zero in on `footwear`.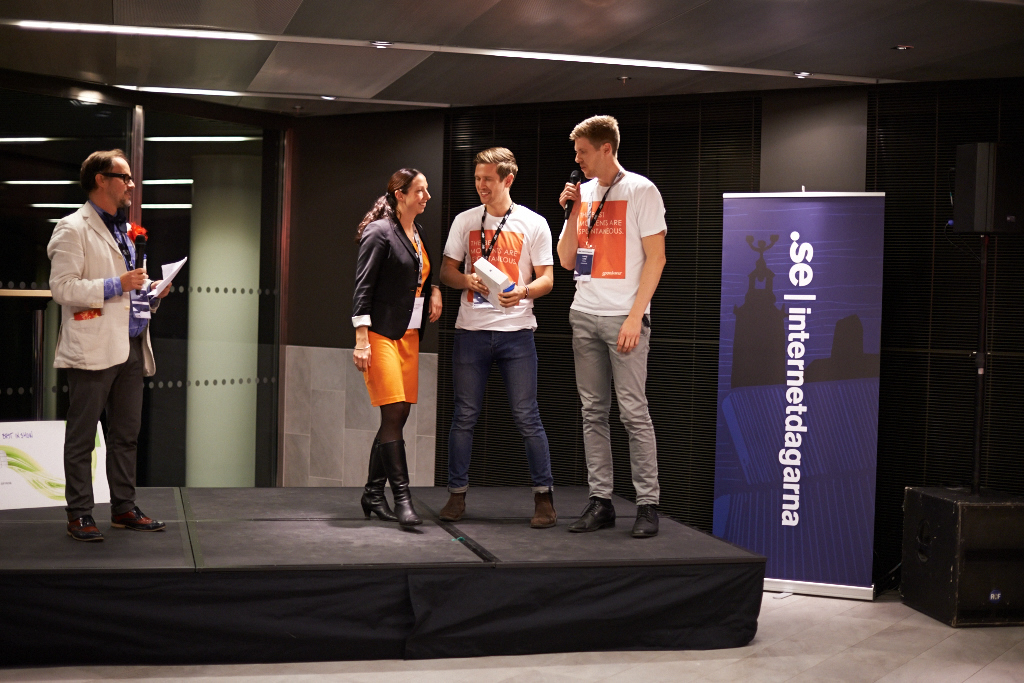
Zeroed in: 377, 442, 424, 527.
